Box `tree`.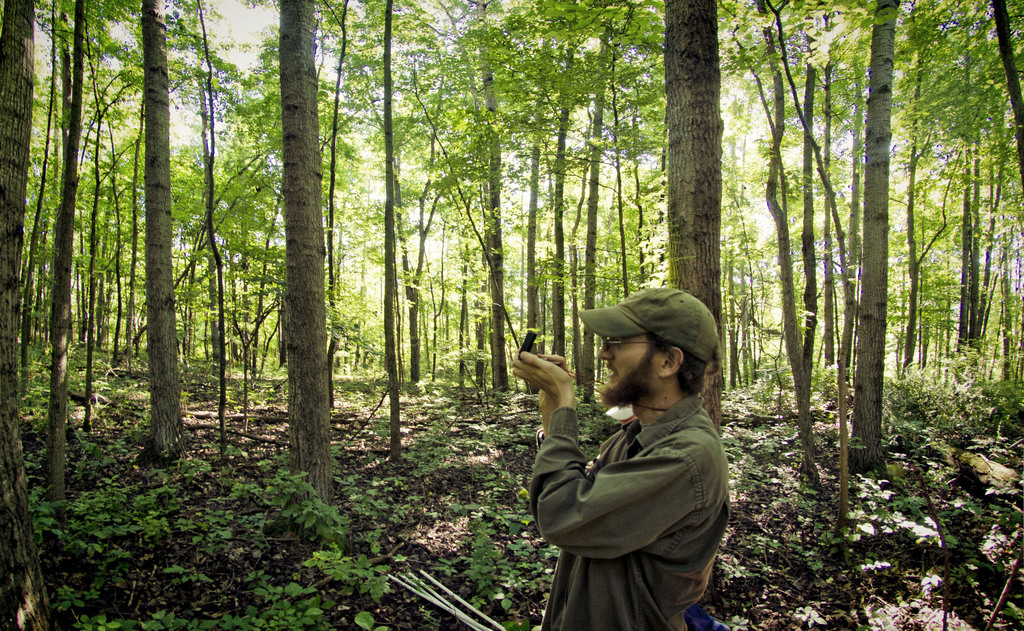
{"x1": 308, "y1": 13, "x2": 444, "y2": 438}.
